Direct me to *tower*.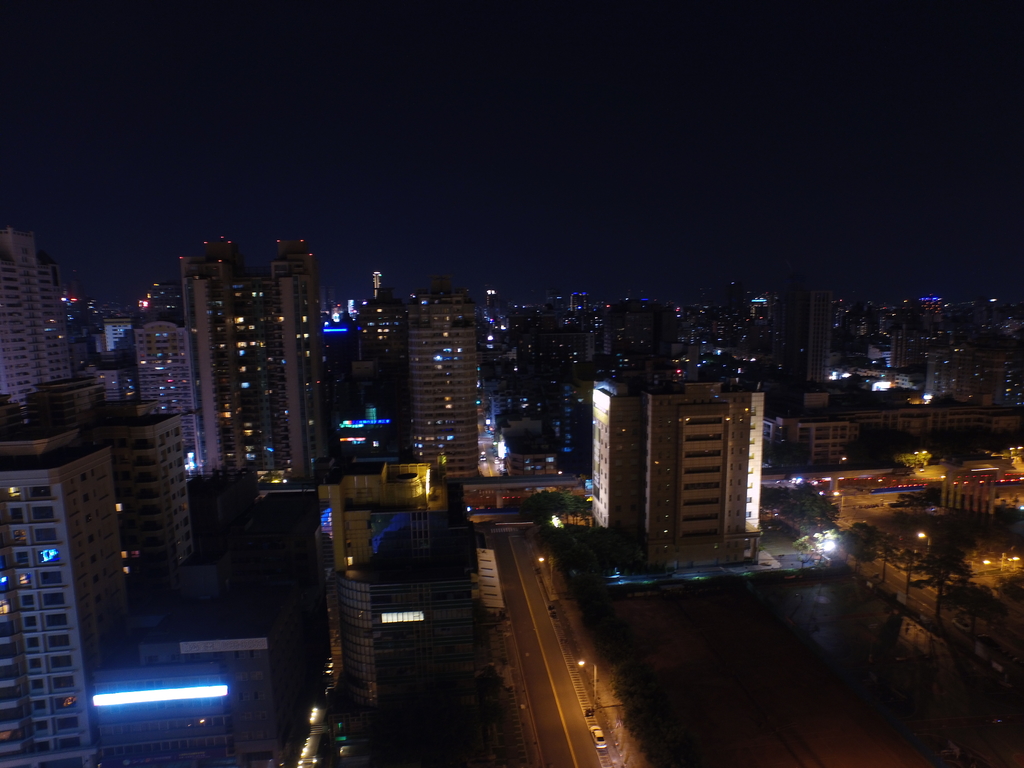
Direction: region(0, 417, 108, 767).
